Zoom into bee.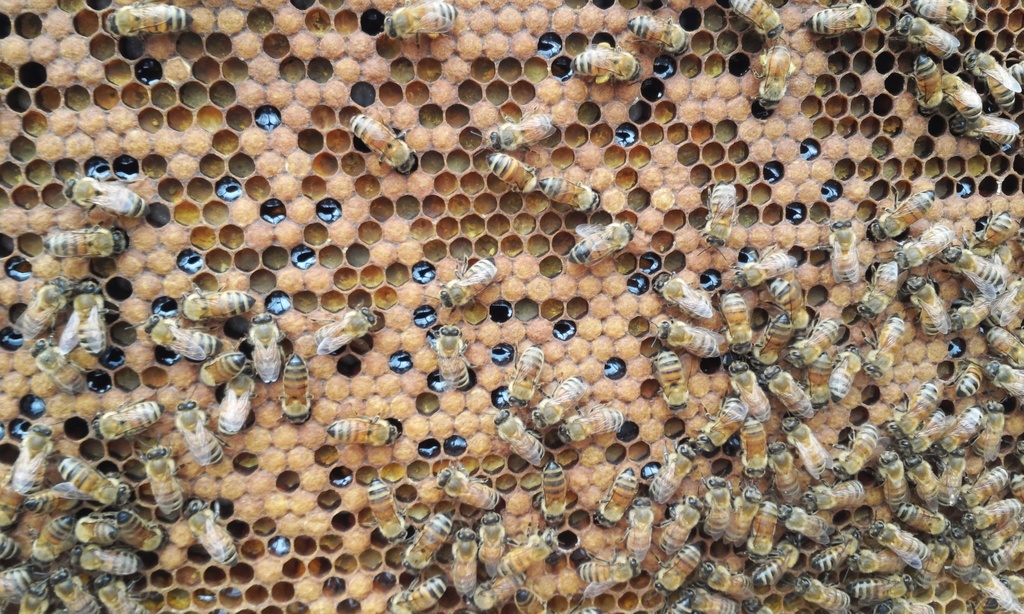
Zoom target: (left=86, top=571, right=142, bottom=613).
